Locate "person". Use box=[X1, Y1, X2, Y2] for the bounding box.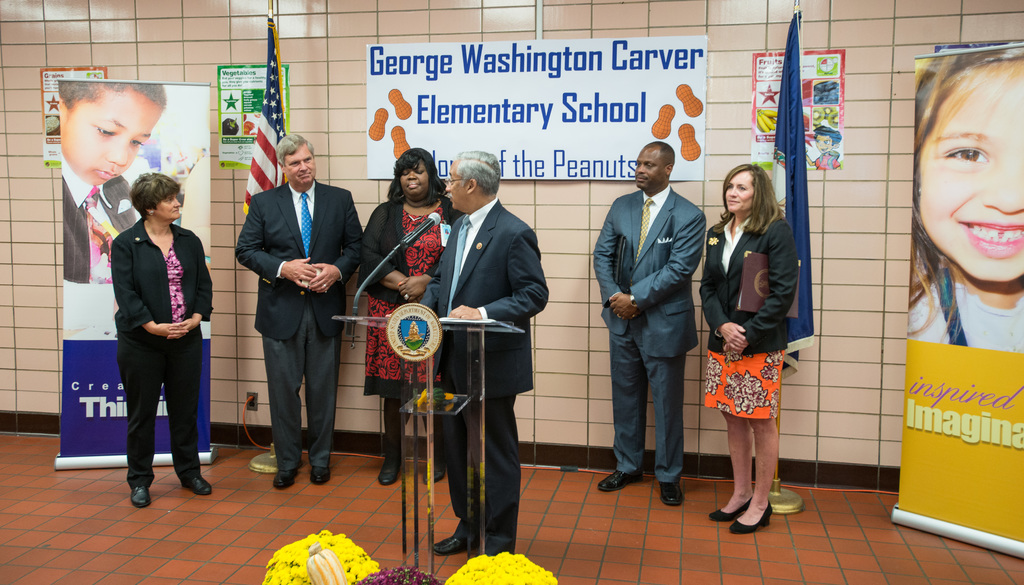
box=[234, 131, 362, 486].
